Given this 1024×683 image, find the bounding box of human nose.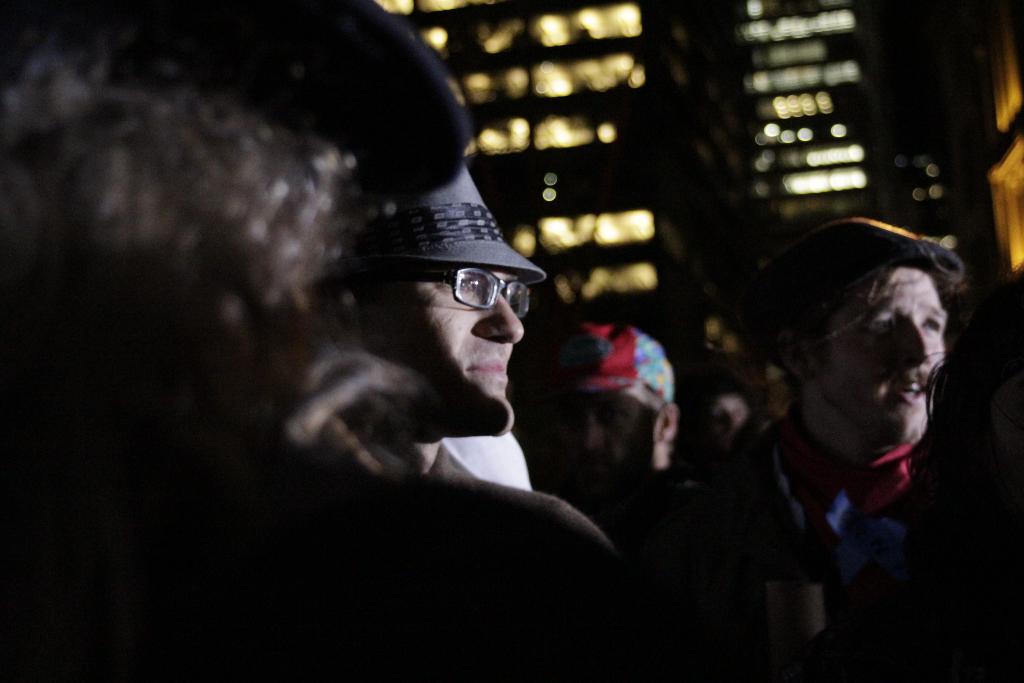
bbox=(896, 320, 931, 368).
